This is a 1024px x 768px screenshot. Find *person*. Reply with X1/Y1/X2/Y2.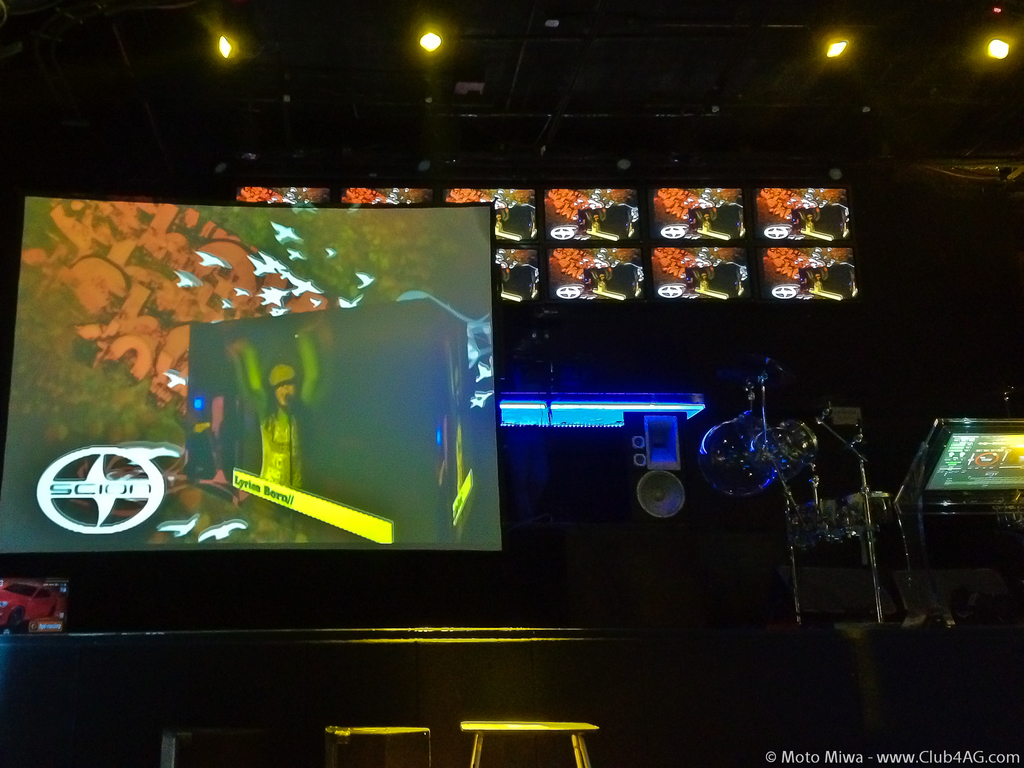
235/355/295/488.
